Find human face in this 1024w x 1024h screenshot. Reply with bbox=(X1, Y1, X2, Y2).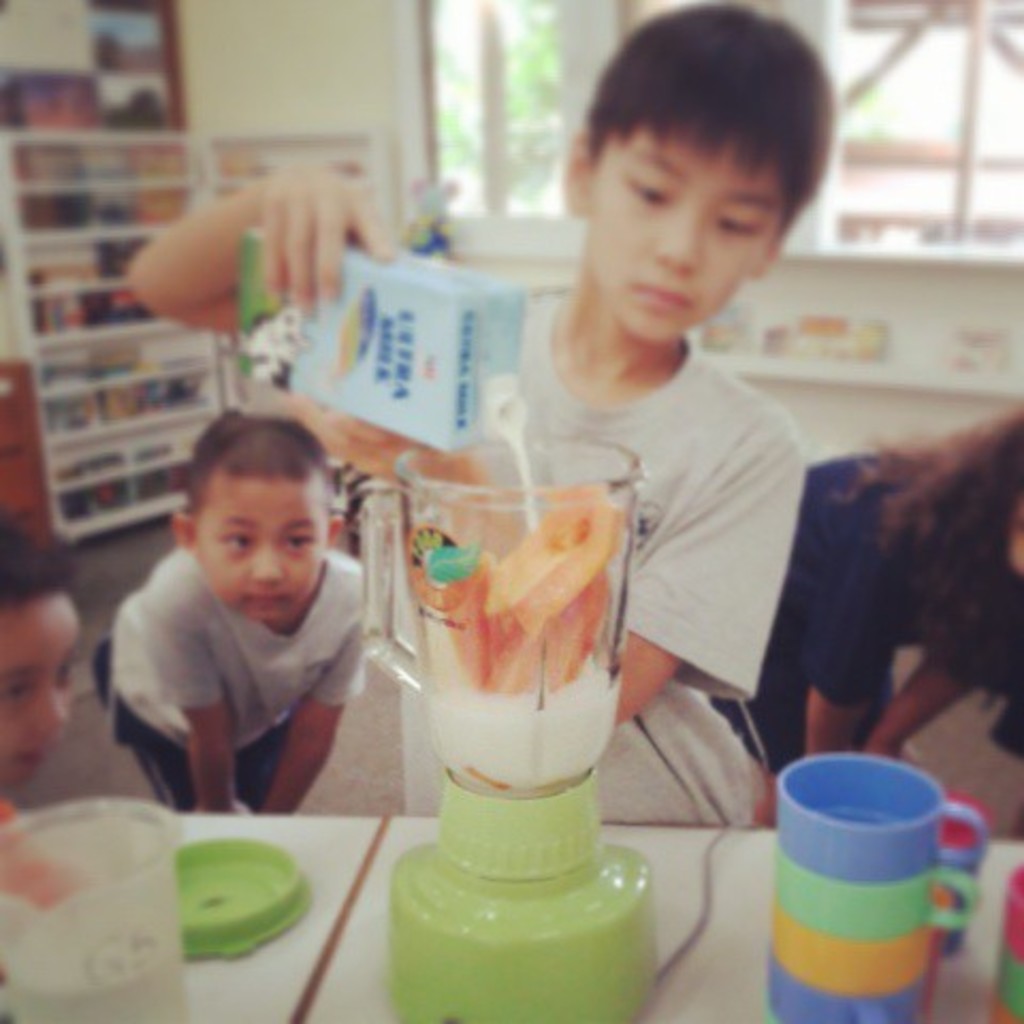
bbox=(0, 597, 83, 785).
